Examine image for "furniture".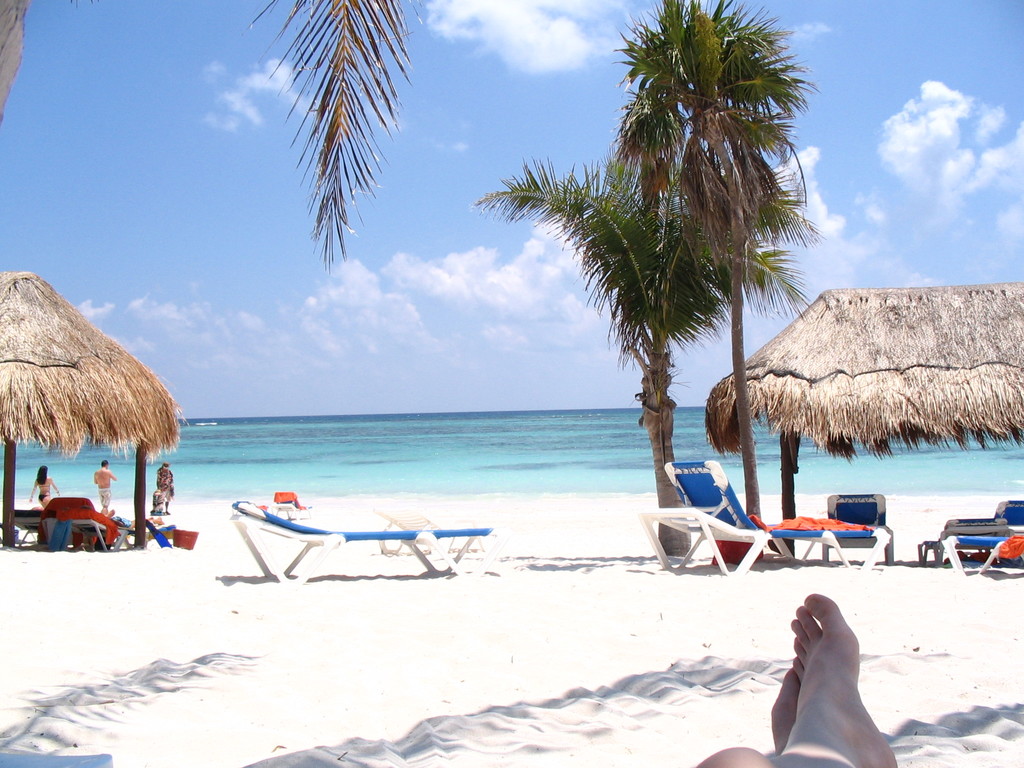
Examination result: pyautogui.locateOnScreen(148, 524, 177, 539).
